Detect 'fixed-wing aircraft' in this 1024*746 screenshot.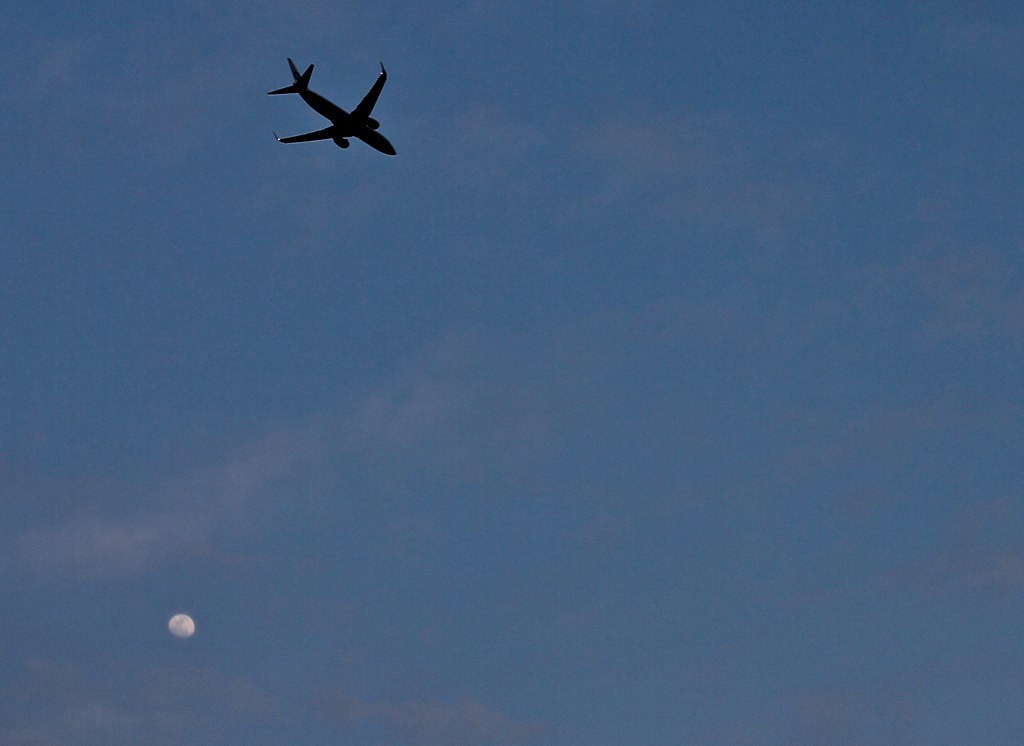
Detection: select_region(269, 56, 395, 152).
